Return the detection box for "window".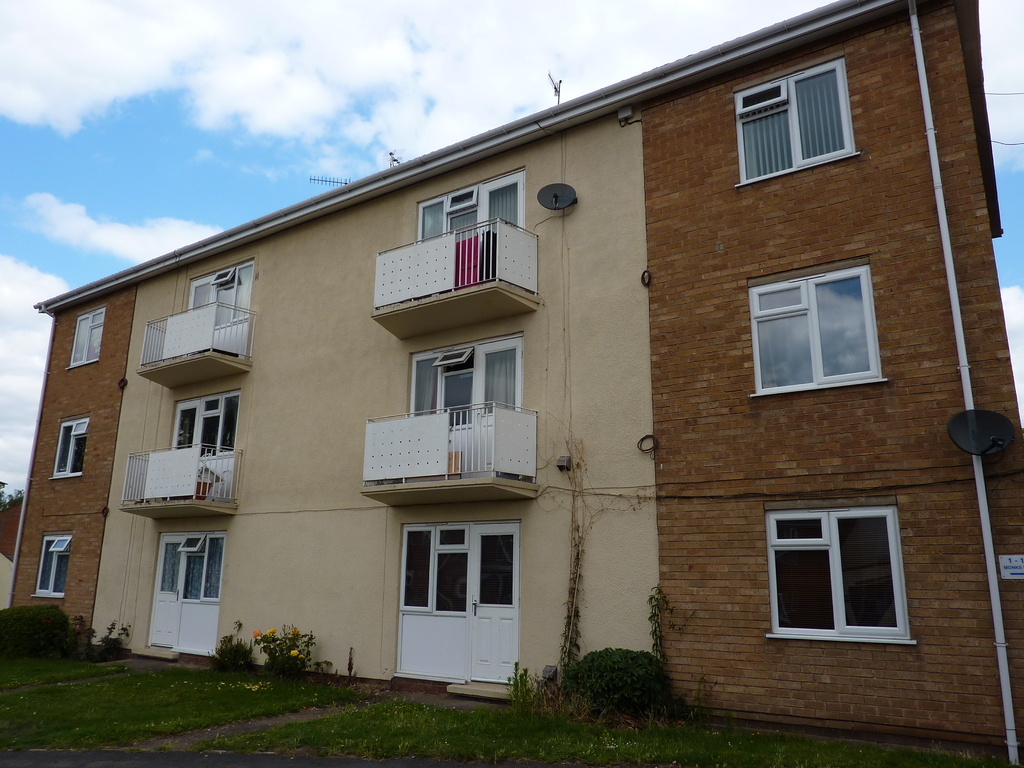
<bbox>414, 342, 518, 429</bbox>.
